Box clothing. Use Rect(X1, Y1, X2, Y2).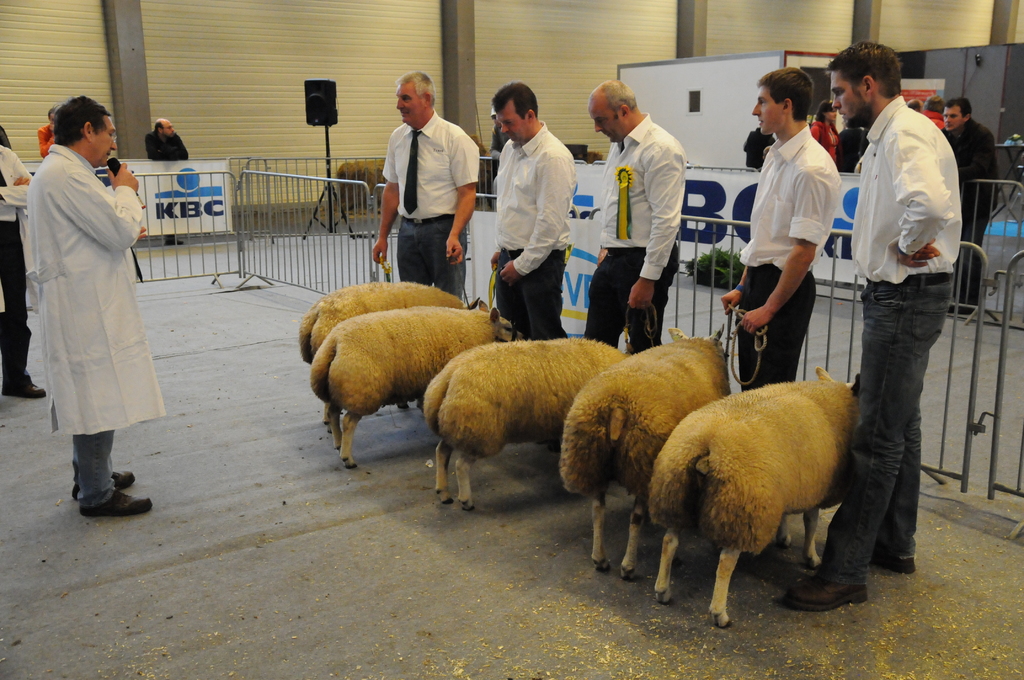
Rect(0, 146, 35, 378).
